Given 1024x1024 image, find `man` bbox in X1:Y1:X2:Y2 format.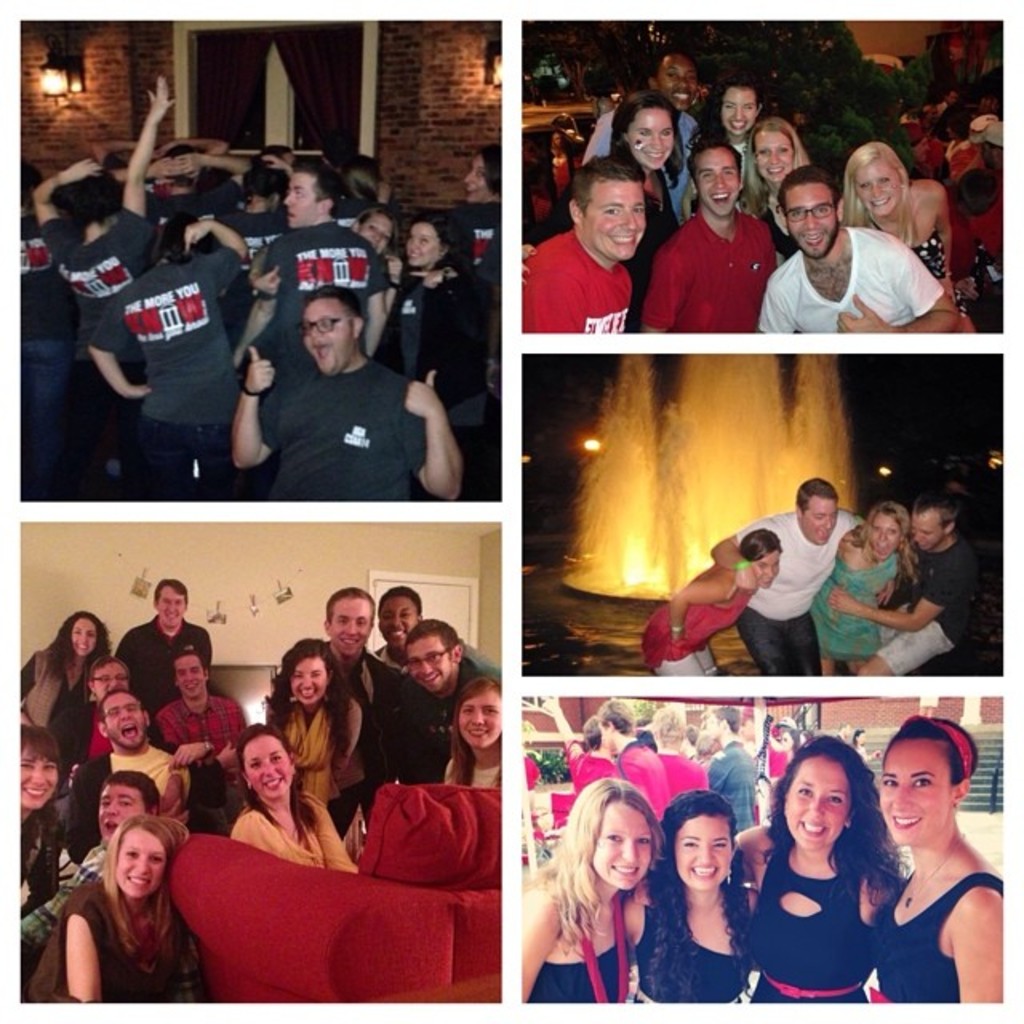
114:582:214:714.
